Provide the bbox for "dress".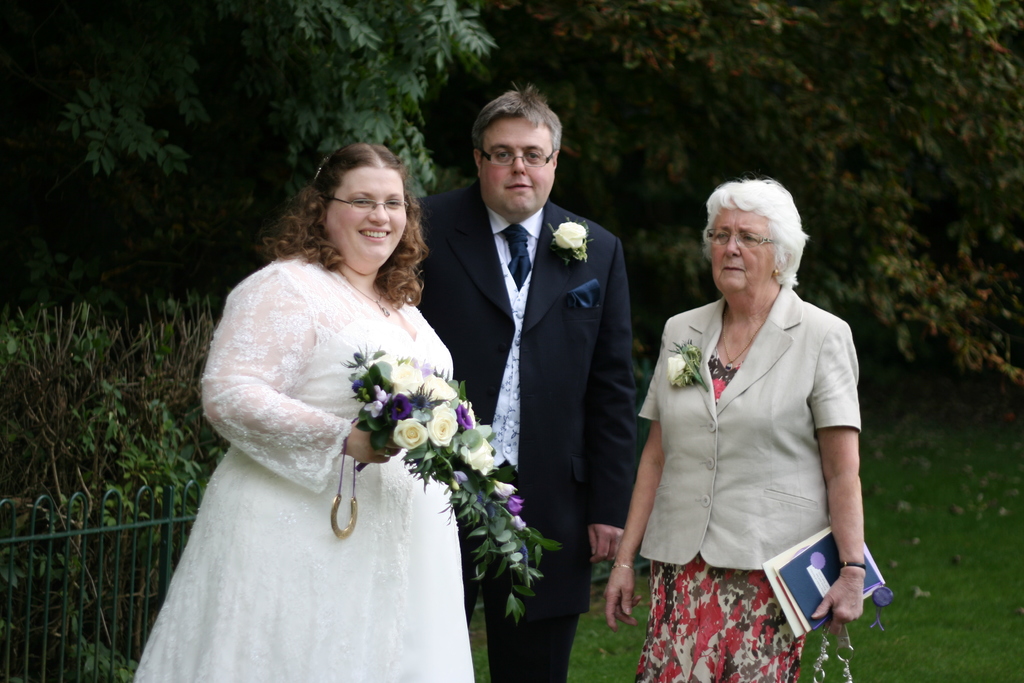
BBox(135, 257, 477, 682).
